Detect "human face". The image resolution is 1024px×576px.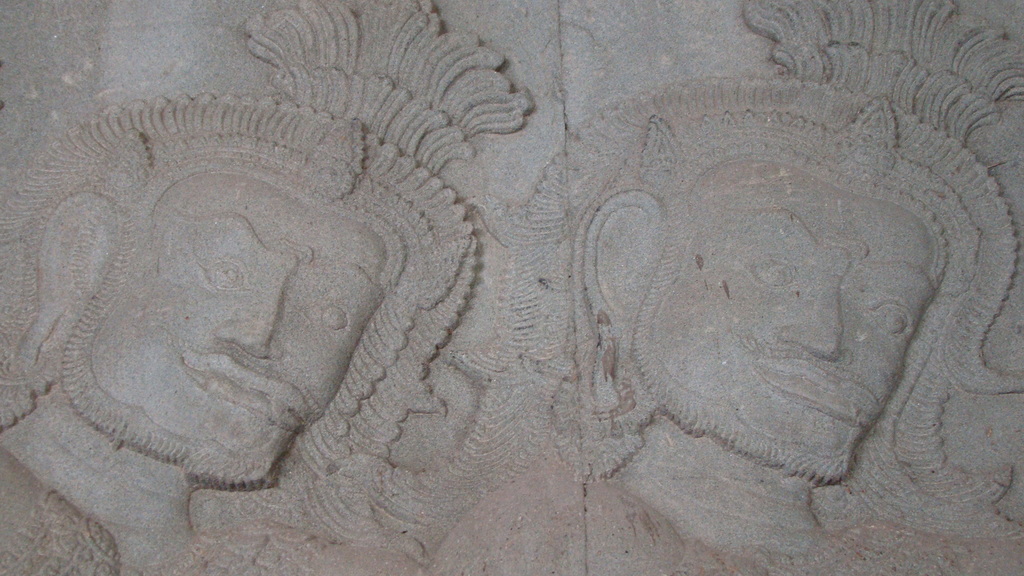
(left=123, top=200, right=383, bottom=457).
